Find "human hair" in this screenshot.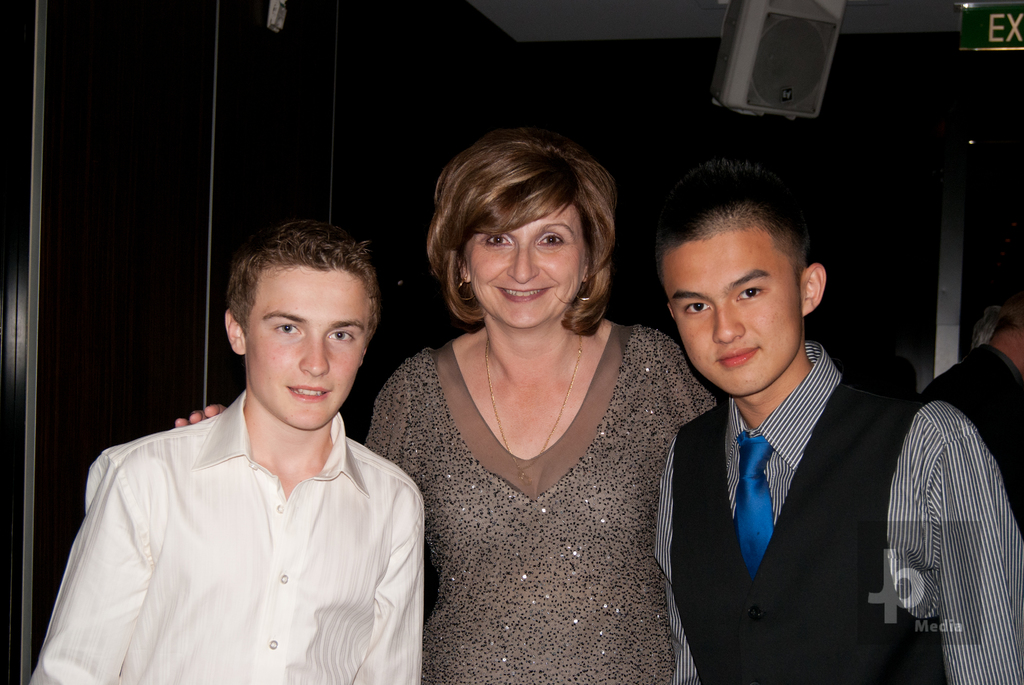
The bounding box for "human hair" is [left=223, top=217, right=376, bottom=336].
